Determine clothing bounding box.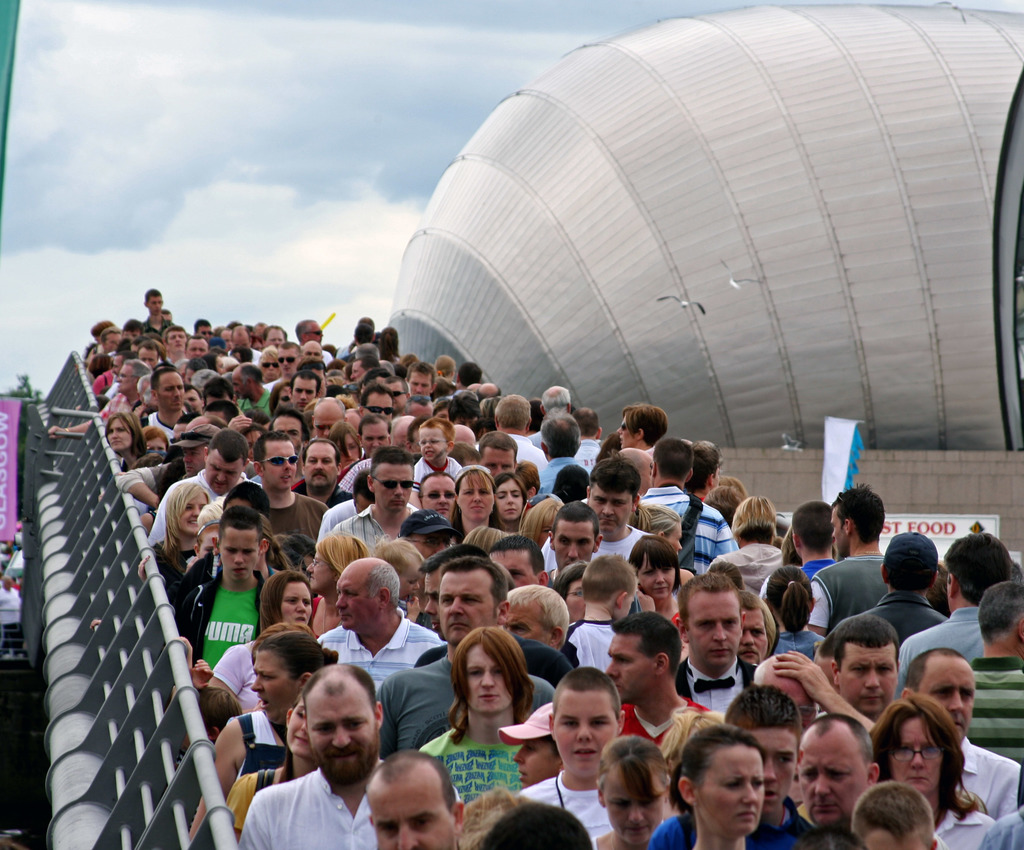
Determined: (x1=516, y1=767, x2=616, y2=849).
